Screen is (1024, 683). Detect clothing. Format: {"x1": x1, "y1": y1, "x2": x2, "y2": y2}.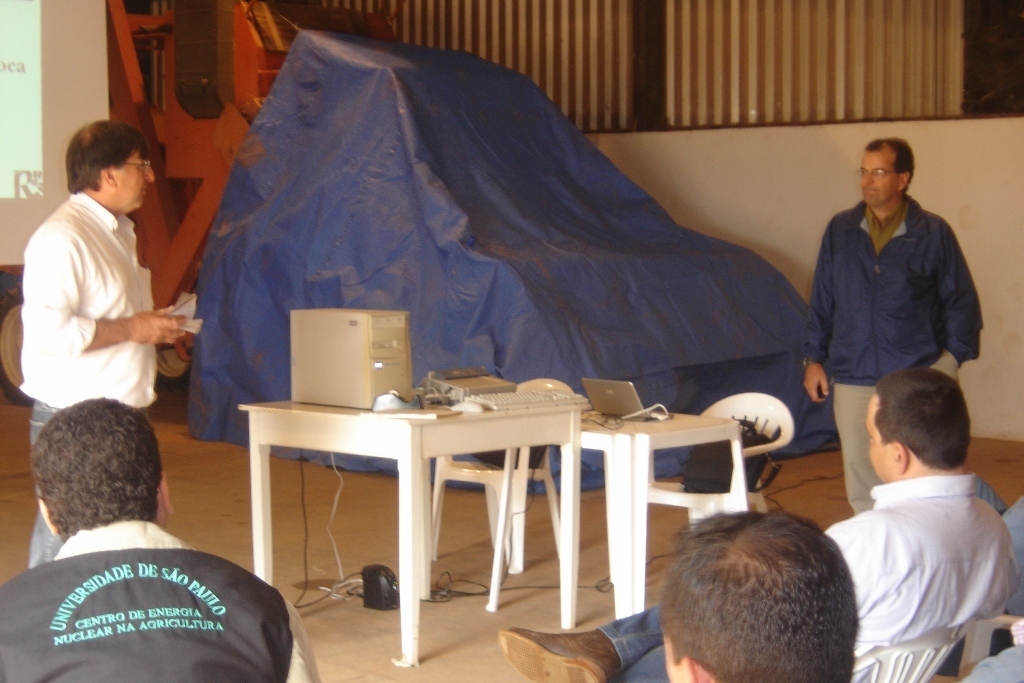
{"x1": 960, "y1": 618, "x2": 1023, "y2": 682}.
